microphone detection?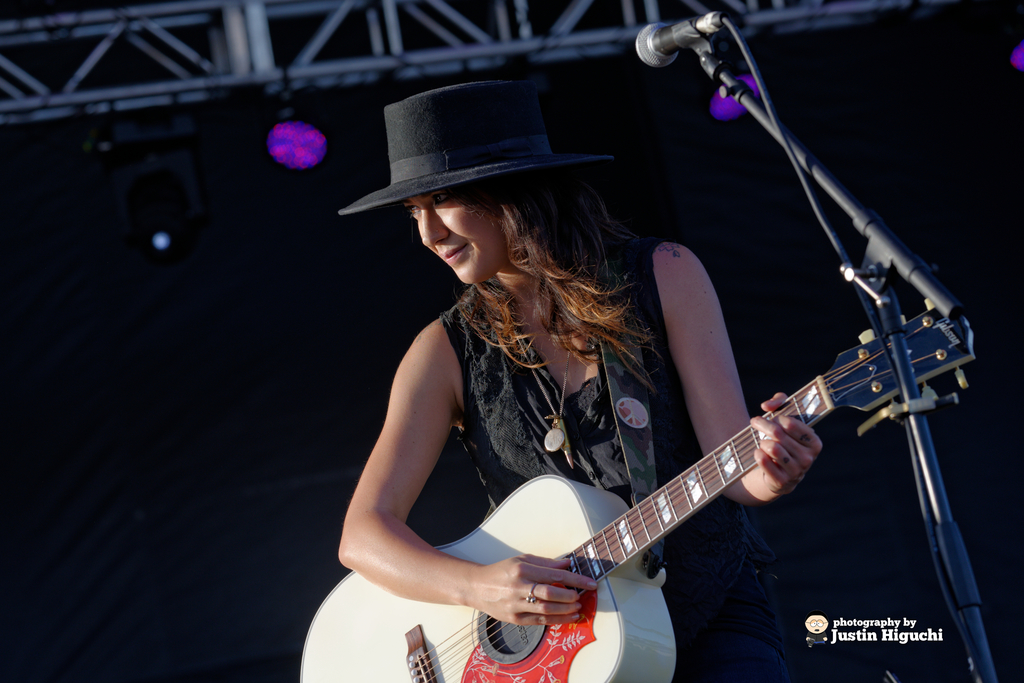
l=630, t=15, r=736, b=73
